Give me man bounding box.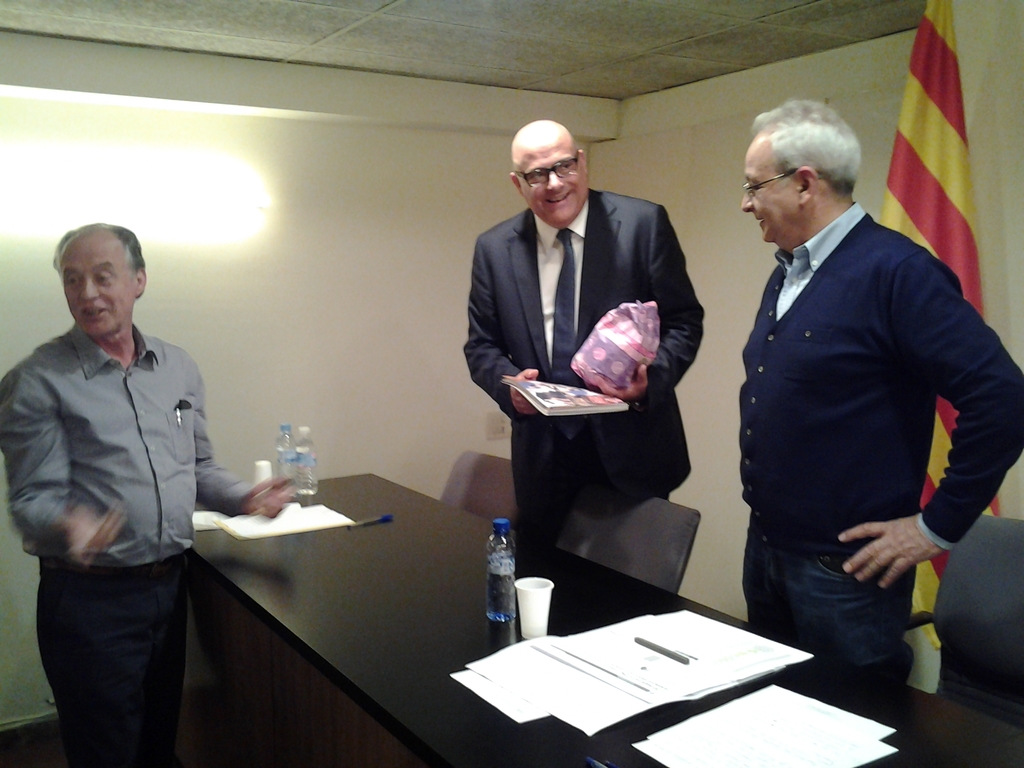
(left=737, top=101, right=1023, bottom=684).
